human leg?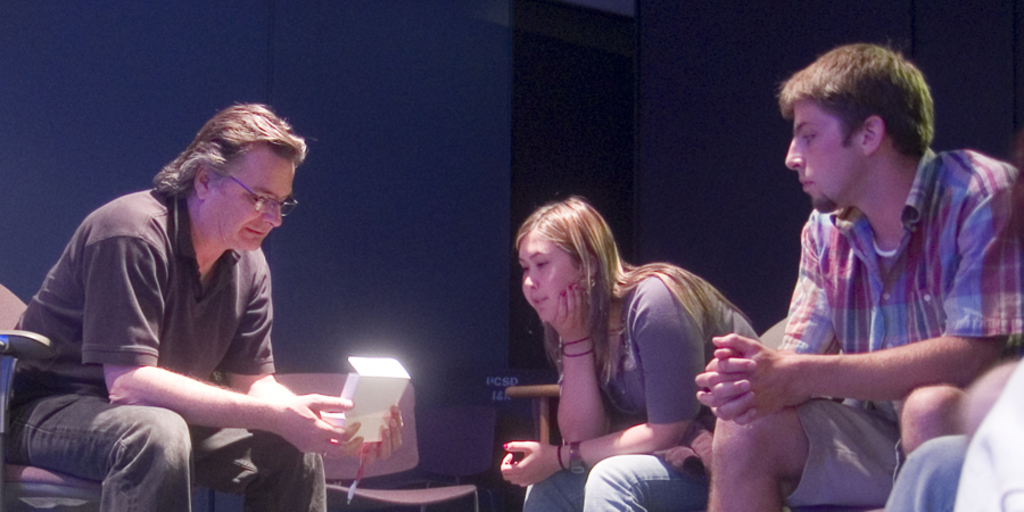
box=[6, 375, 192, 510]
